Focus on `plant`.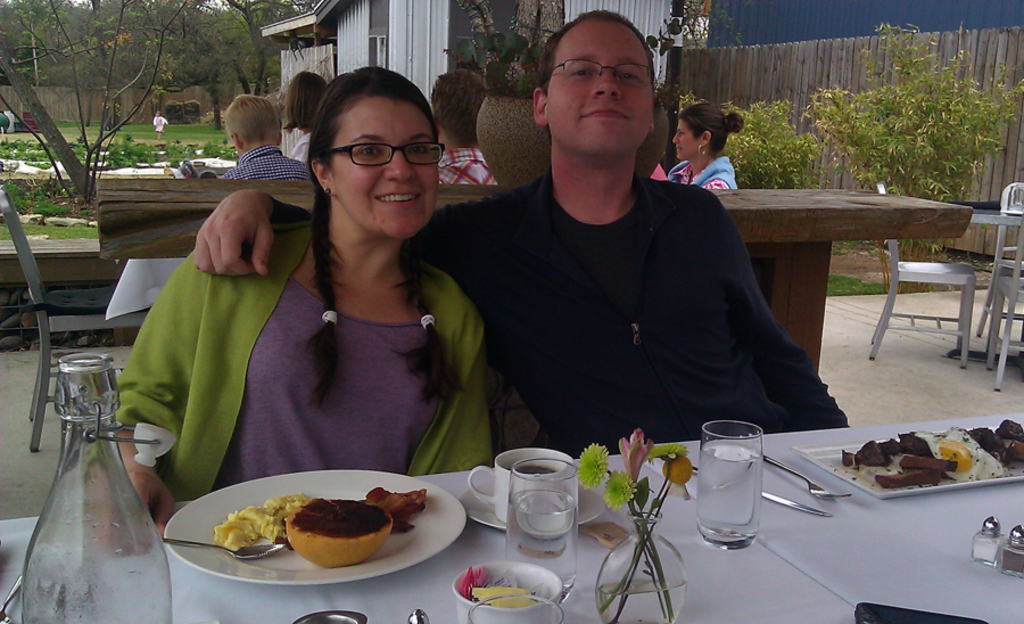
Focused at {"left": 164, "top": 100, "right": 209, "bottom": 125}.
